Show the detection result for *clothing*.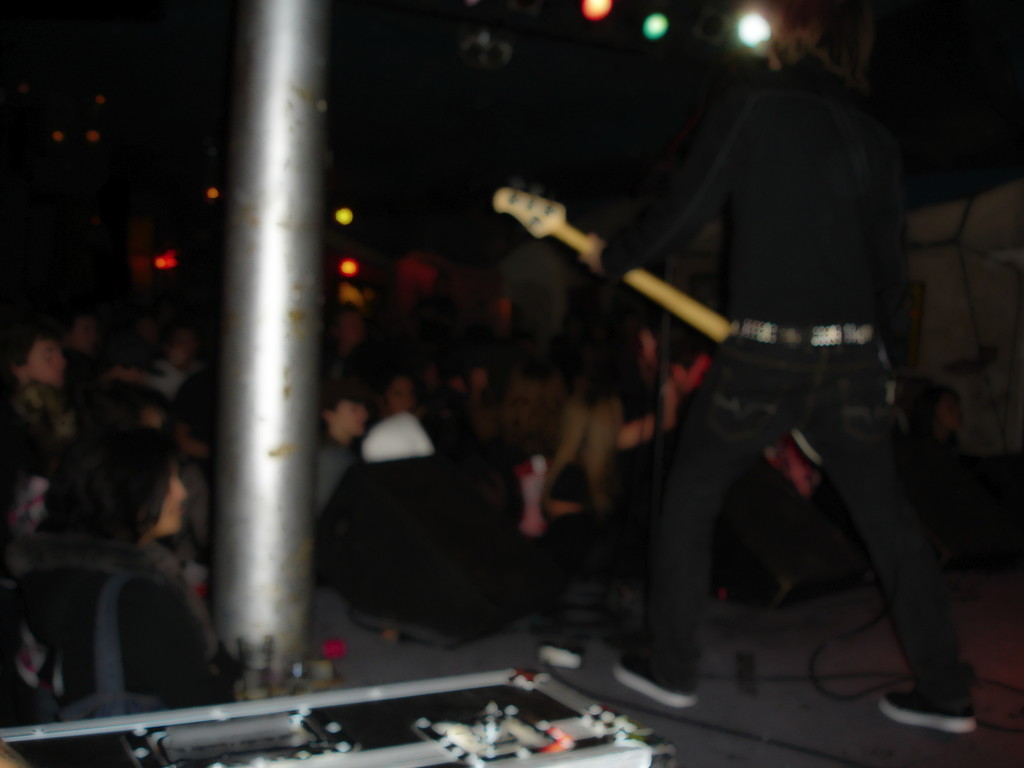
301, 404, 490, 584.
